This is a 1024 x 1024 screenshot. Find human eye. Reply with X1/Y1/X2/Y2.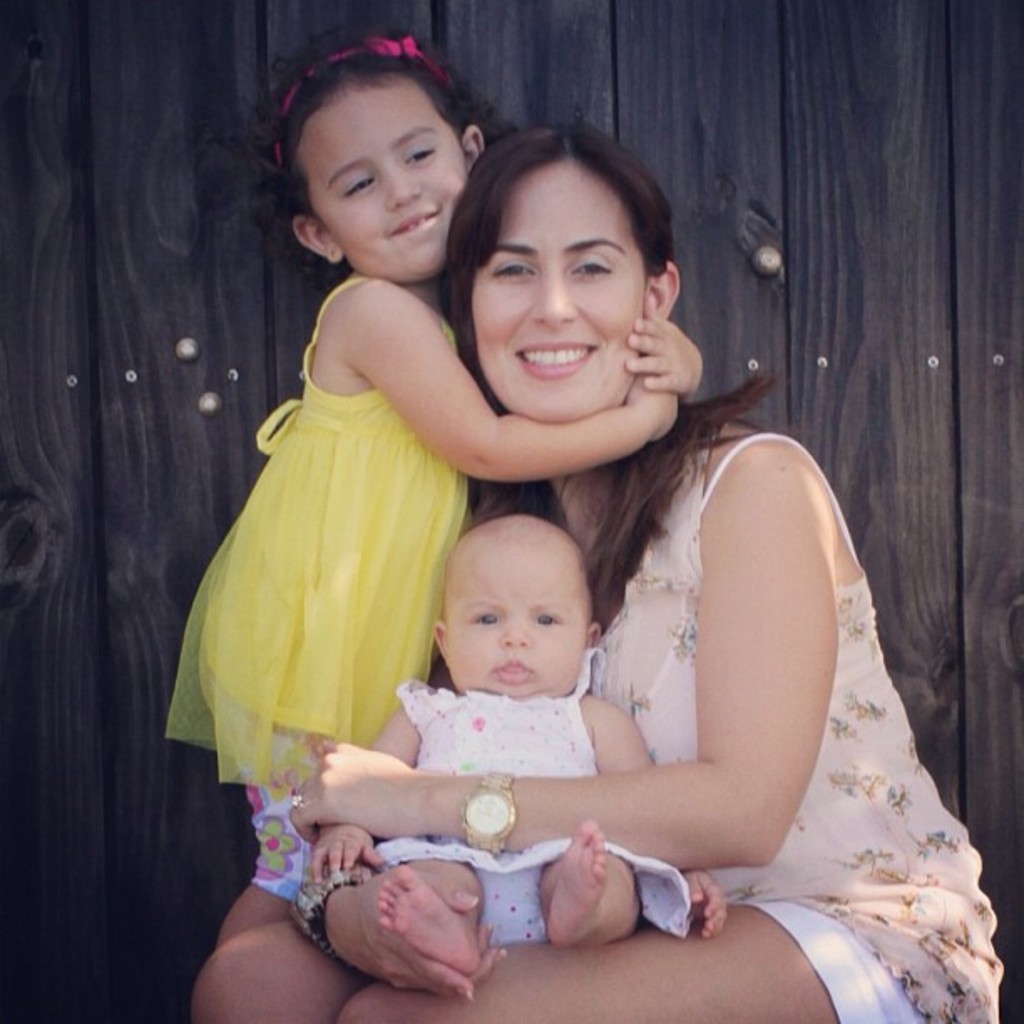
343/176/373/199.
